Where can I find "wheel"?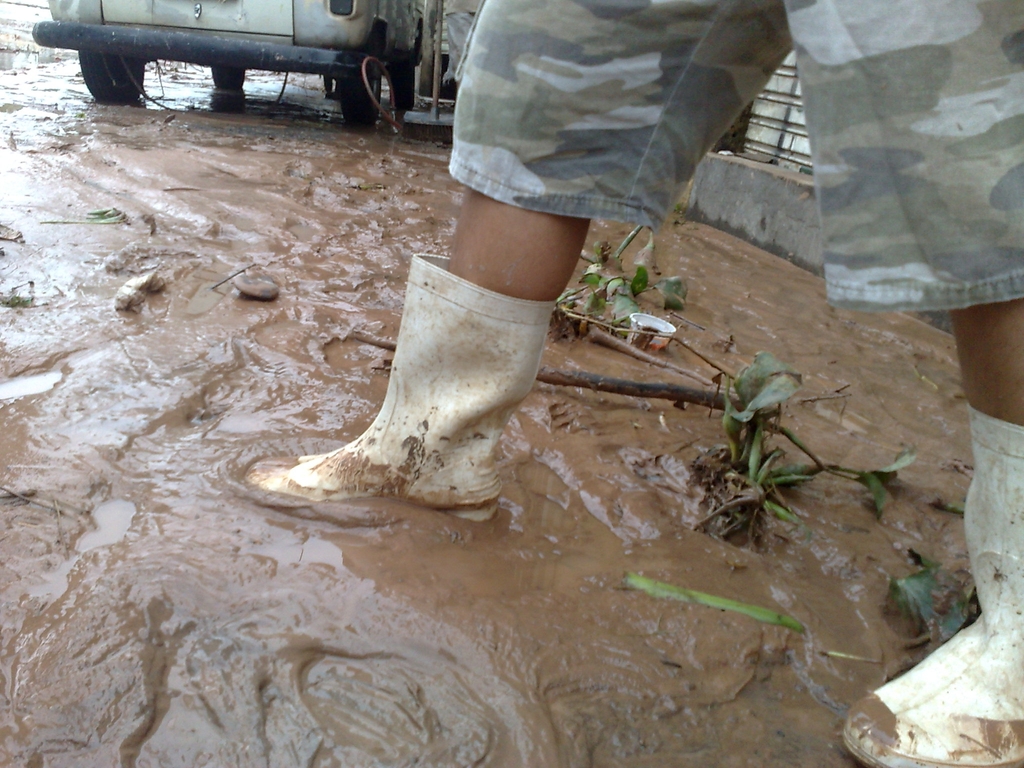
You can find it at (212, 65, 244, 87).
